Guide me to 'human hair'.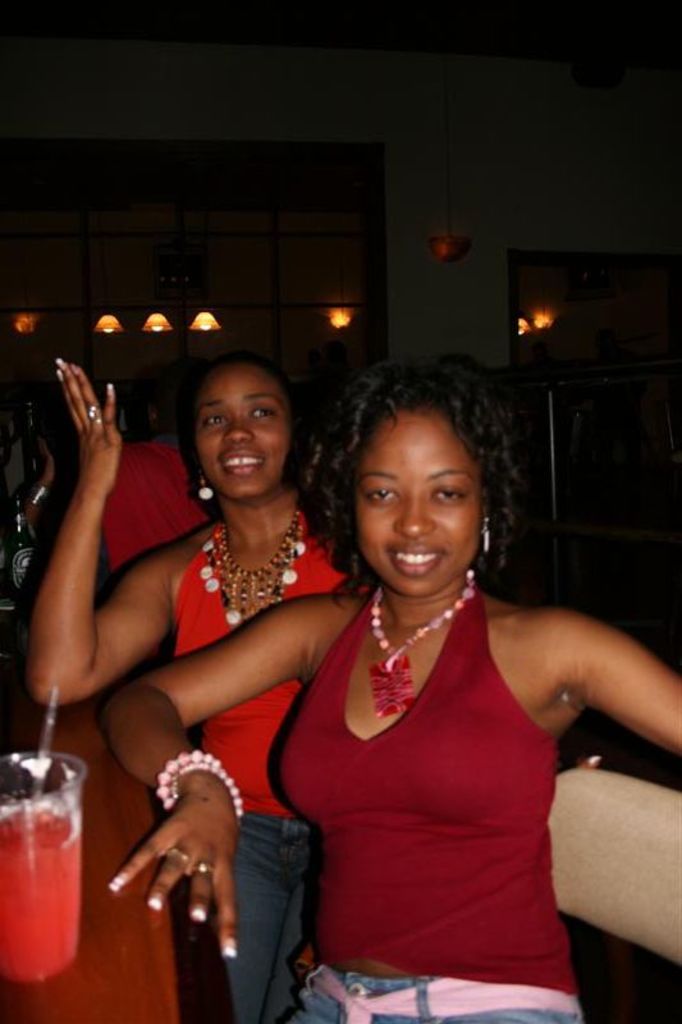
Guidance: [317,366,517,582].
